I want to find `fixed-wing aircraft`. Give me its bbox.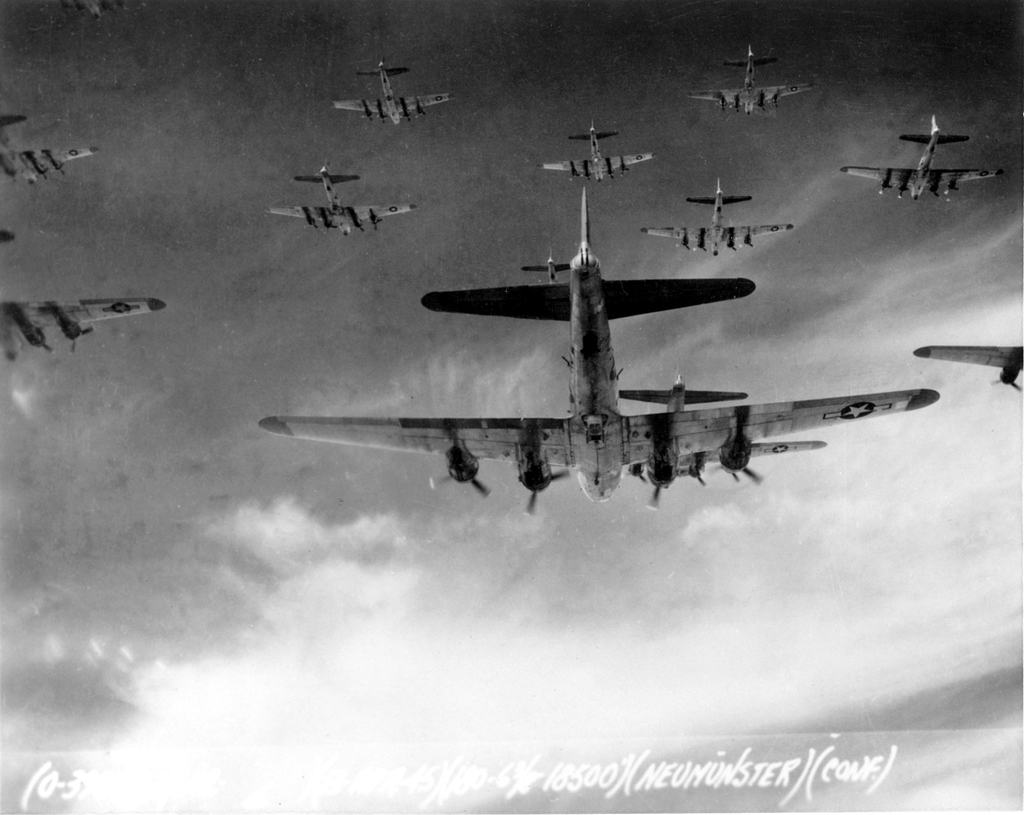
[x1=534, y1=115, x2=660, y2=181].
